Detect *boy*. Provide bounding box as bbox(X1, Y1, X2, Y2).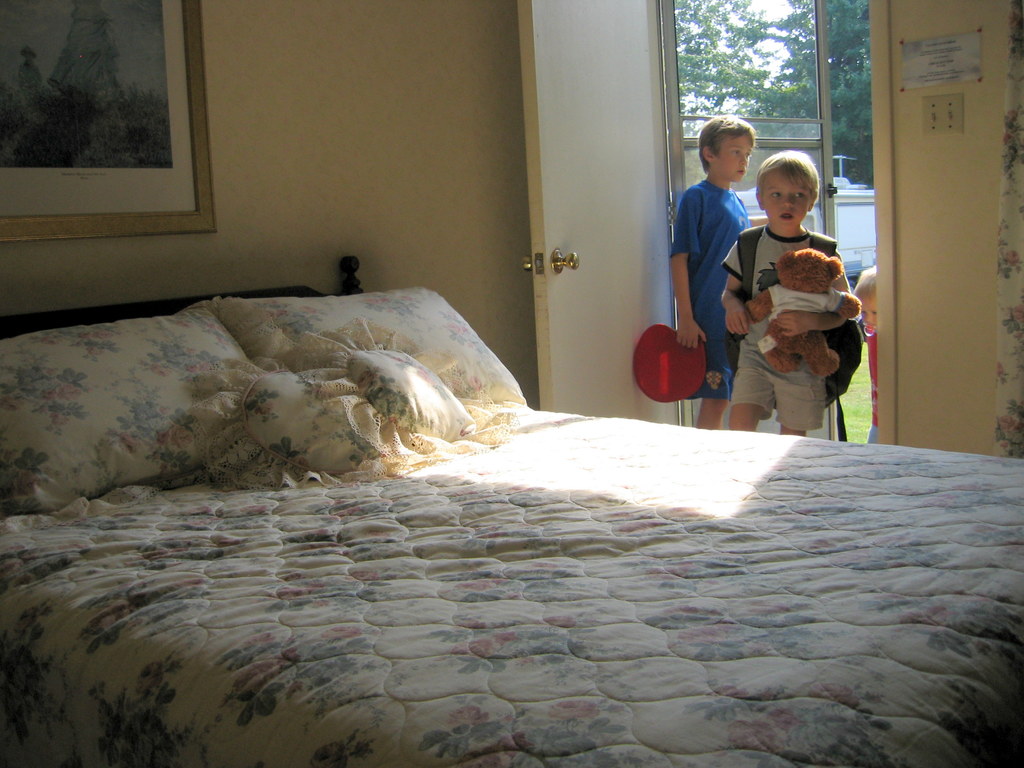
bbox(724, 154, 849, 431).
